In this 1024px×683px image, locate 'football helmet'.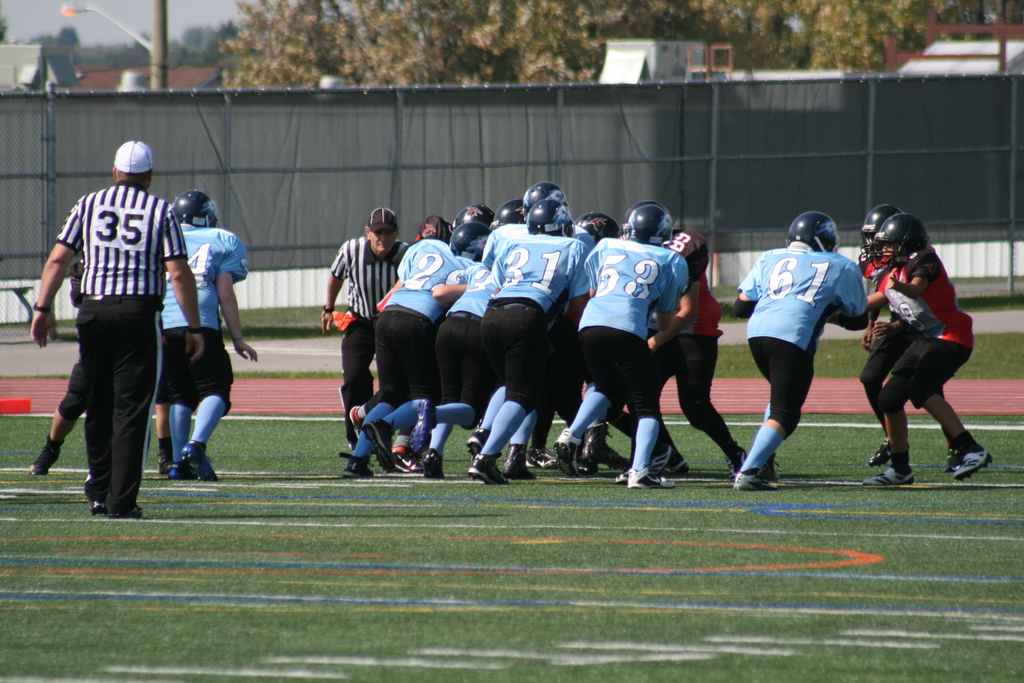
Bounding box: box=[566, 215, 621, 247].
